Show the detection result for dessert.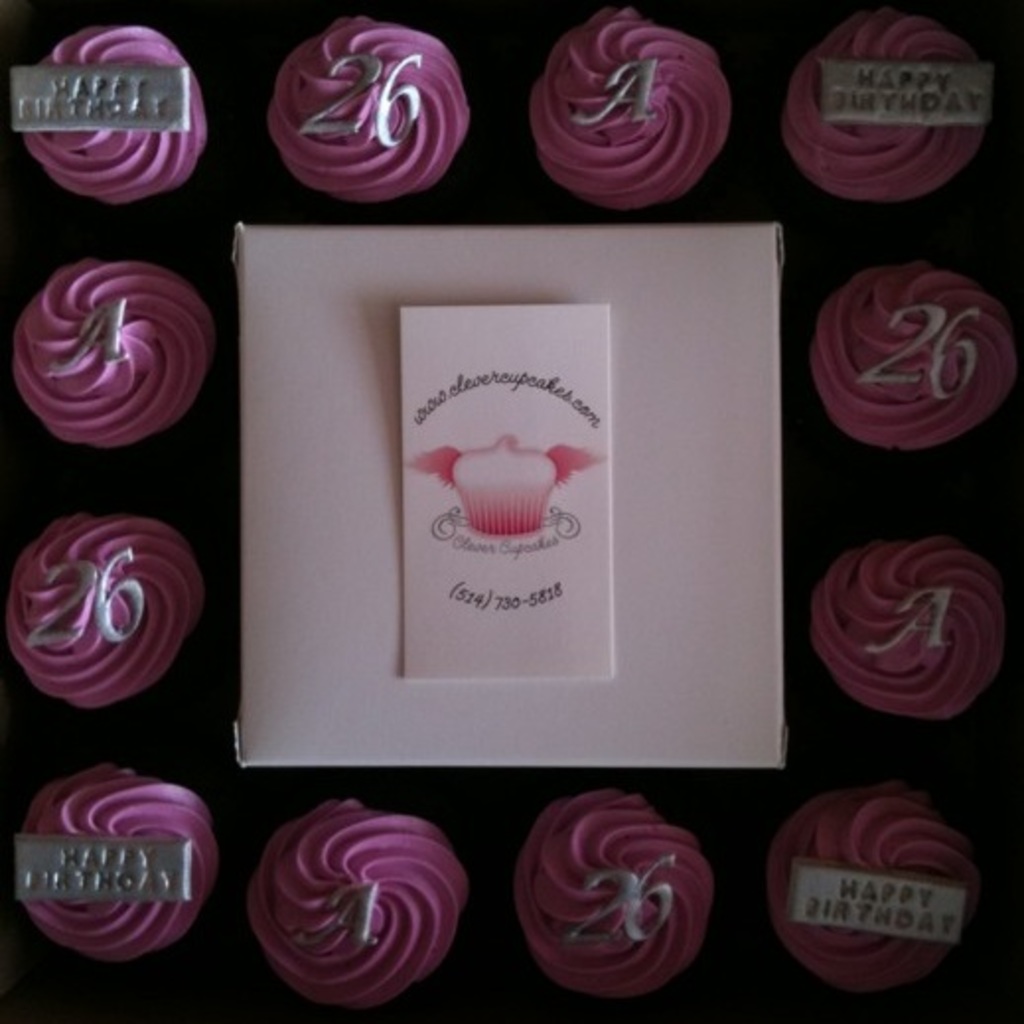
l=241, t=803, r=464, b=1002.
